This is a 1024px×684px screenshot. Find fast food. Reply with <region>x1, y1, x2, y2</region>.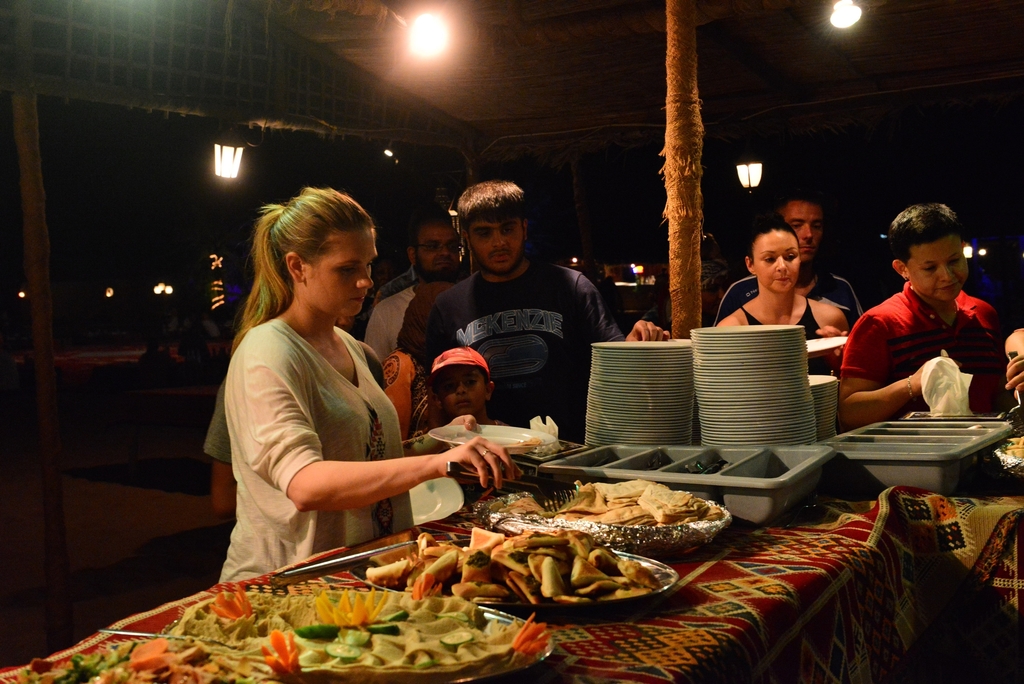
<region>362, 528, 674, 595</region>.
